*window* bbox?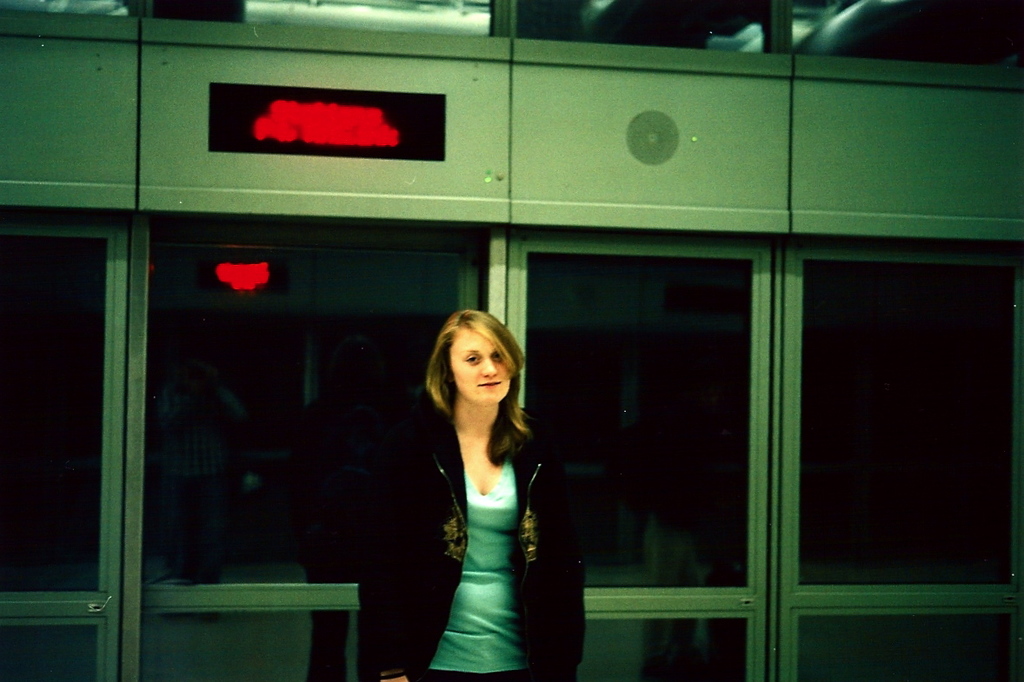
[left=800, top=628, right=1018, bottom=681]
